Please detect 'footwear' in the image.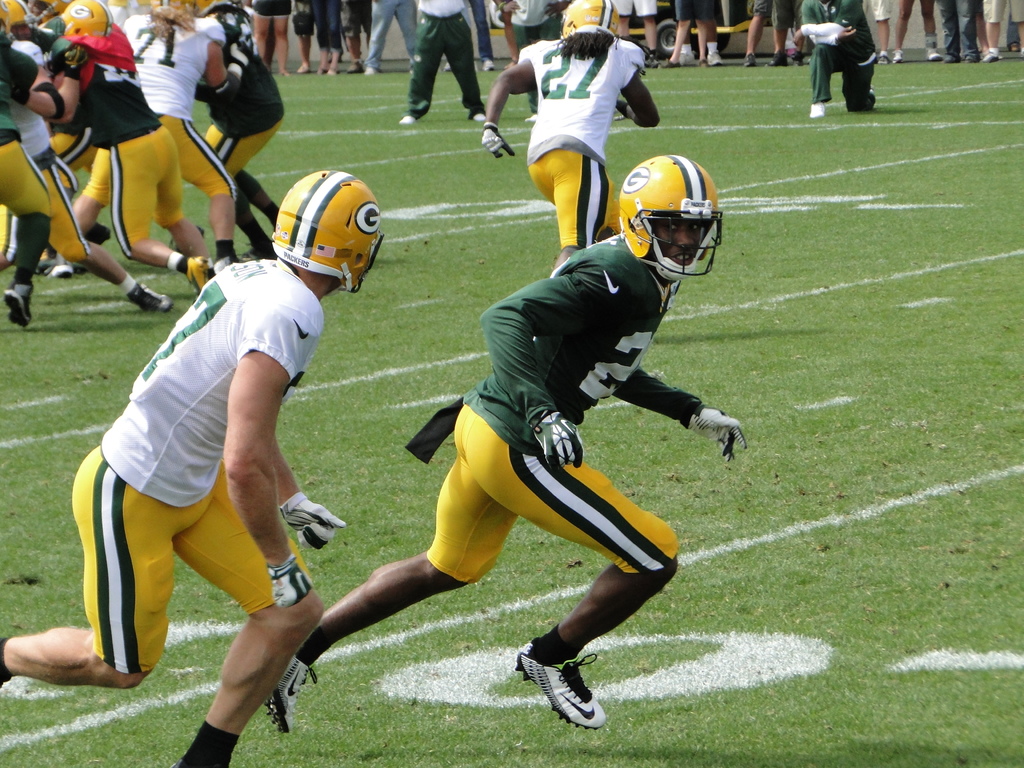
box(925, 44, 942, 61).
